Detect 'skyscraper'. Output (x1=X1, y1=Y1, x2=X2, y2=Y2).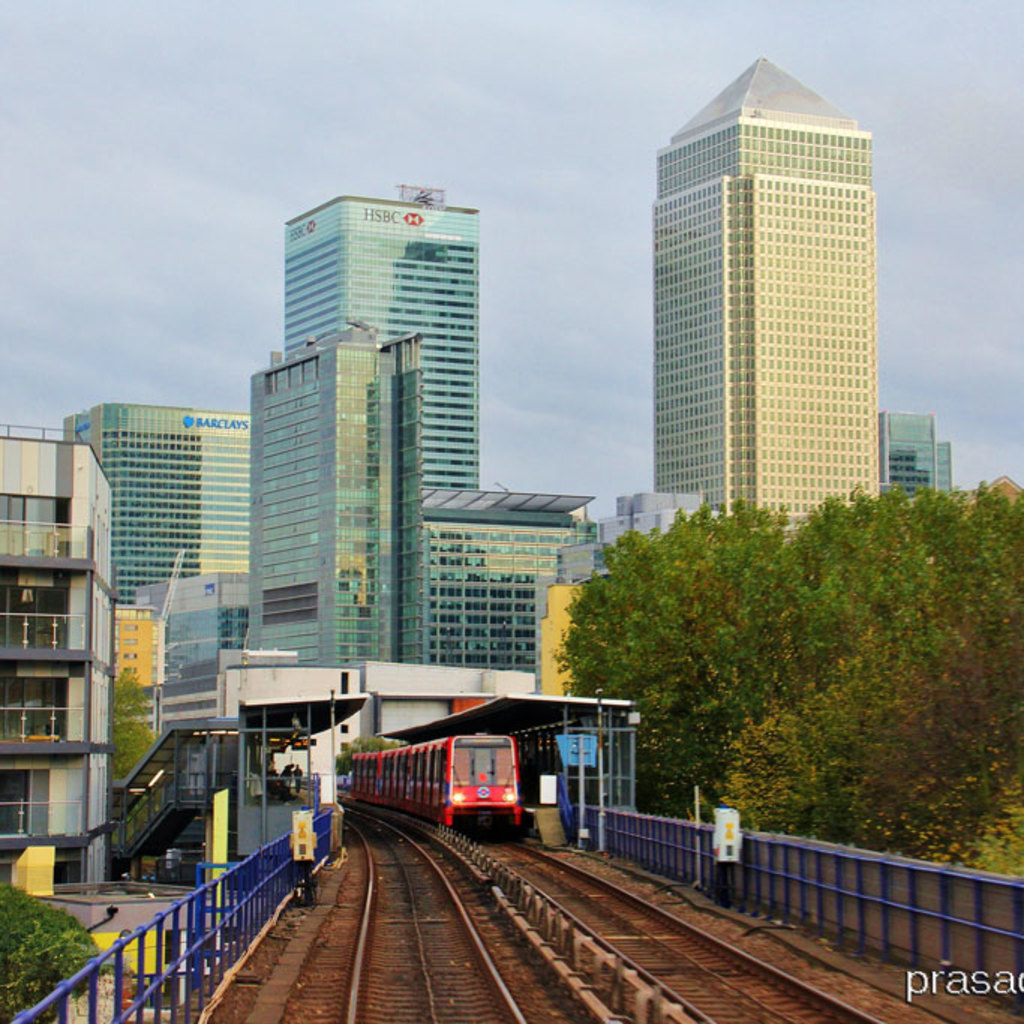
(x1=217, y1=154, x2=532, y2=733).
